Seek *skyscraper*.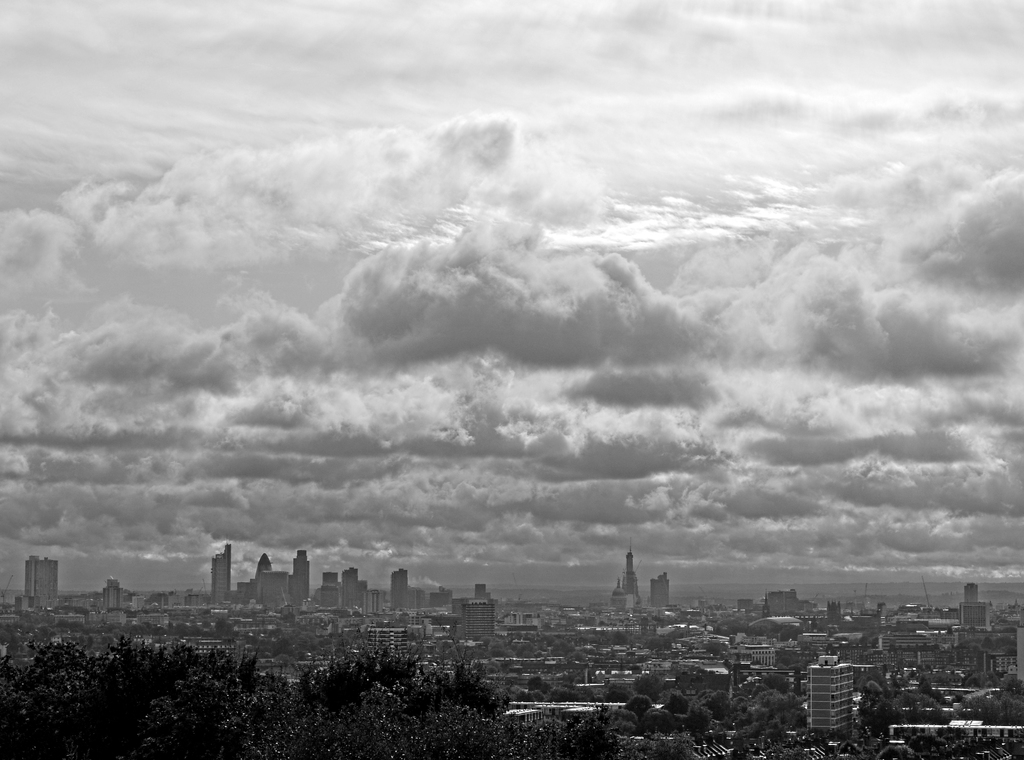
(18,551,58,601).
